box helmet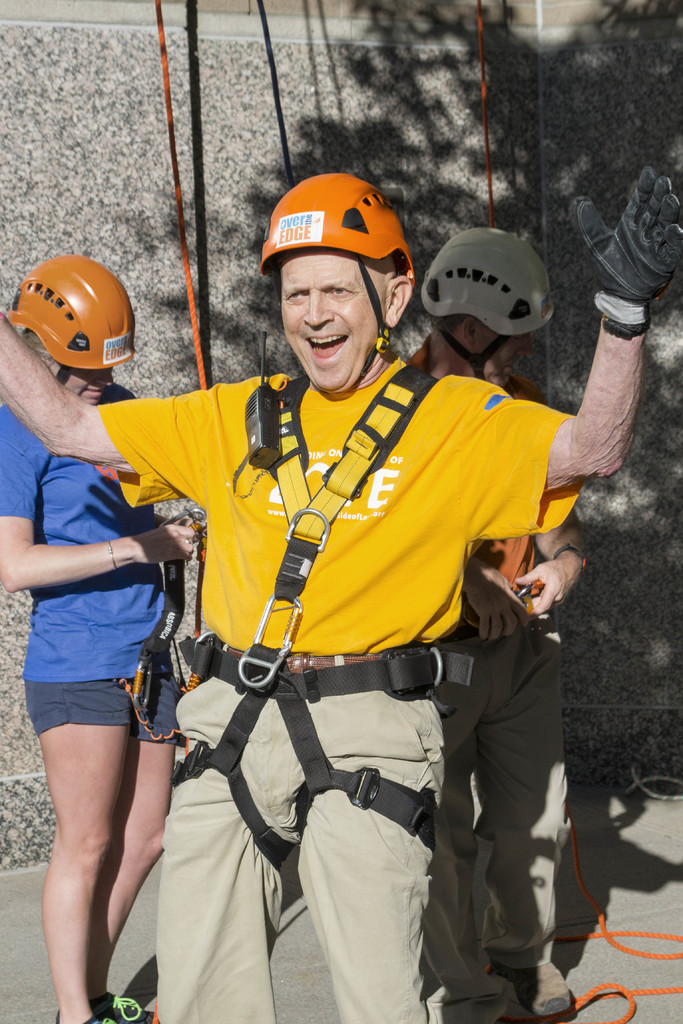
{"left": 5, "top": 255, "right": 140, "bottom": 382}
